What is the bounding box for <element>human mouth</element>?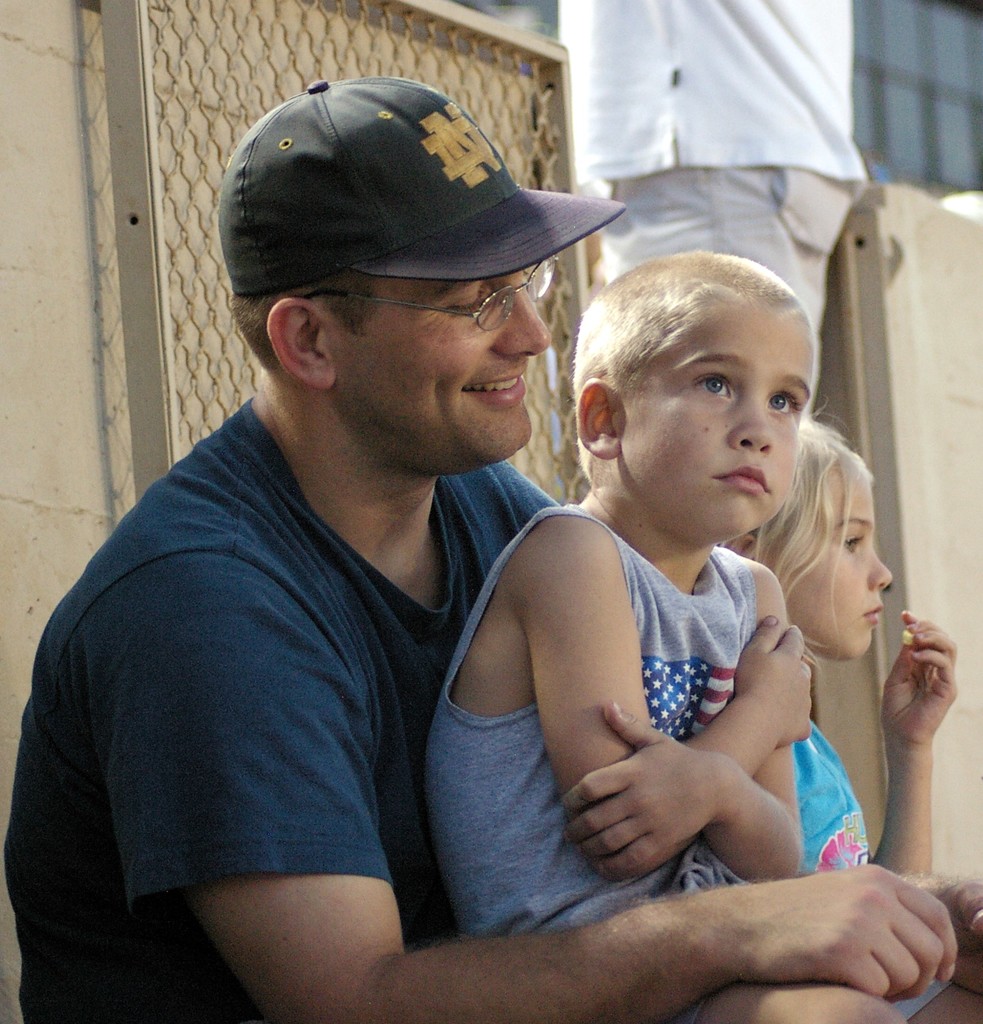
<box>712,465,767,492</box>.
